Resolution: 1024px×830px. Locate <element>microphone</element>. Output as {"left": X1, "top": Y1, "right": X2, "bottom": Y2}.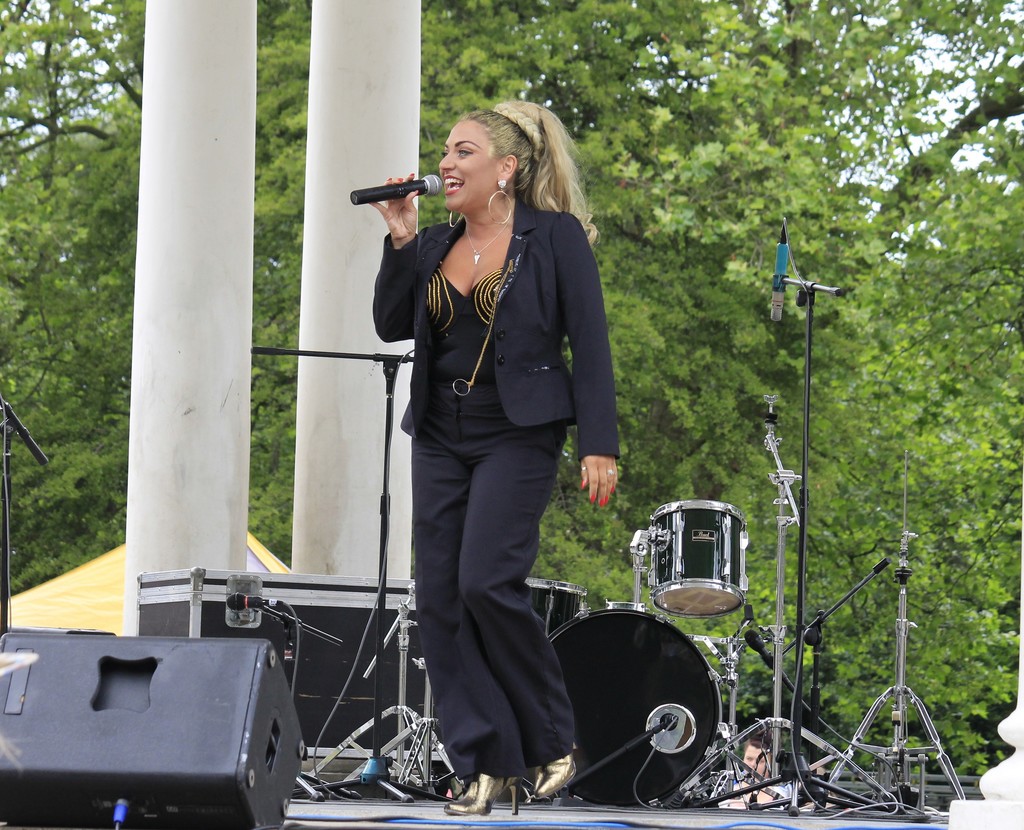
{"left": 223, "top": 591, "right": 279, "bottom": 620}.
